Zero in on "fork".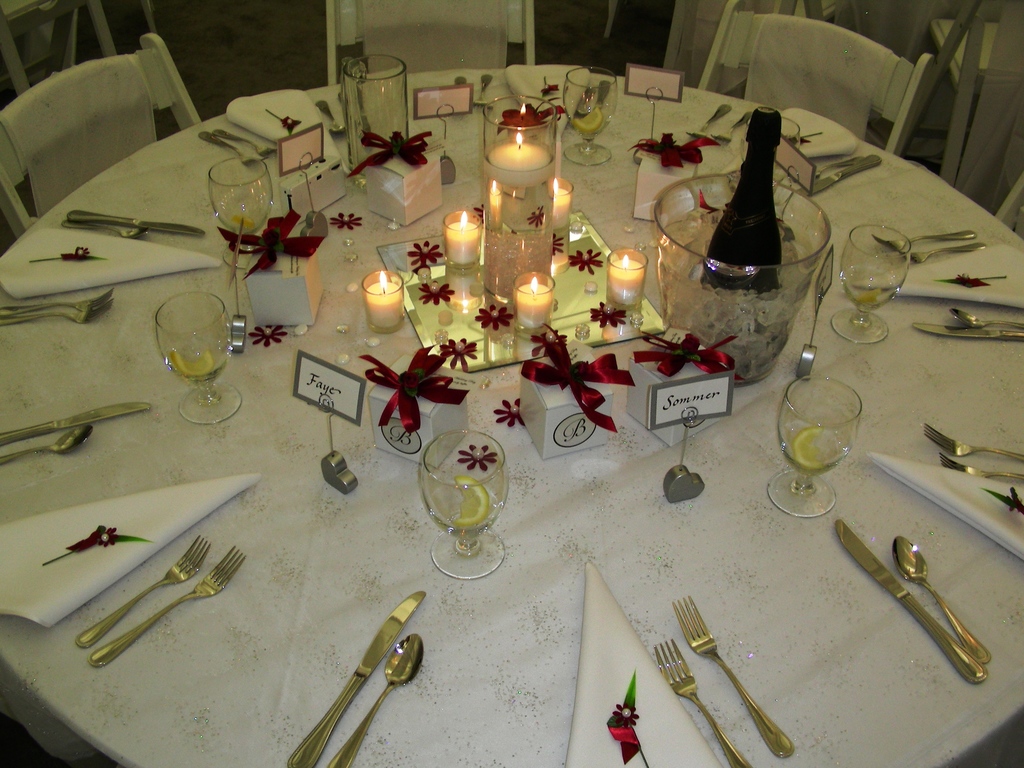
Zeroed in: locate(74, 536, 212, 650).
